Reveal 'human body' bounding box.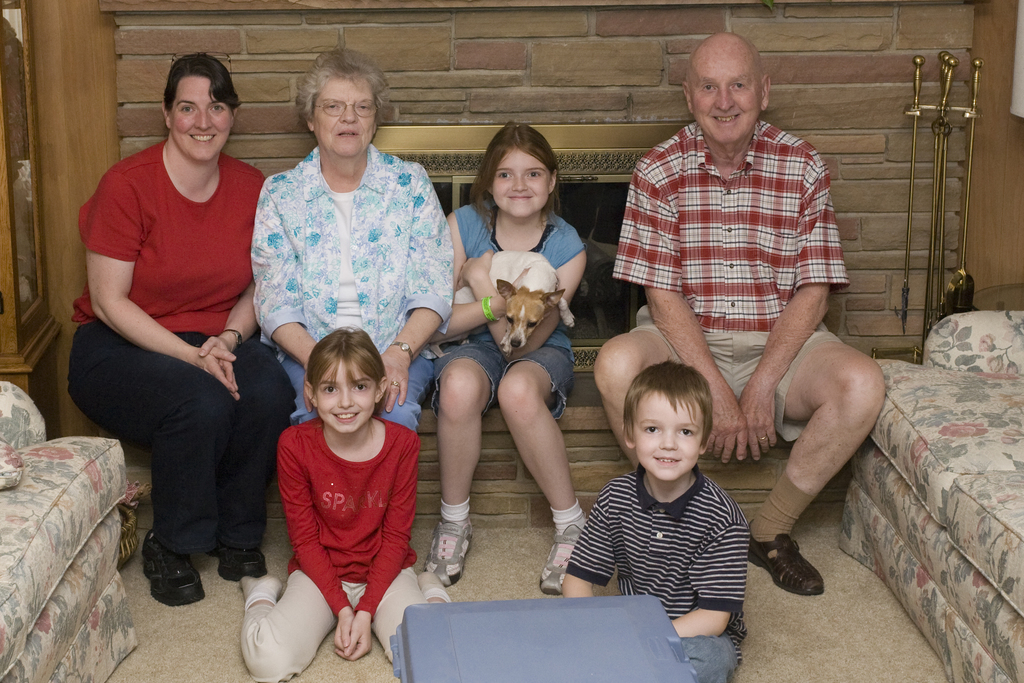
Revealed: {"left": 257, "top": 51, "right": 451, "bottom": 431}.
